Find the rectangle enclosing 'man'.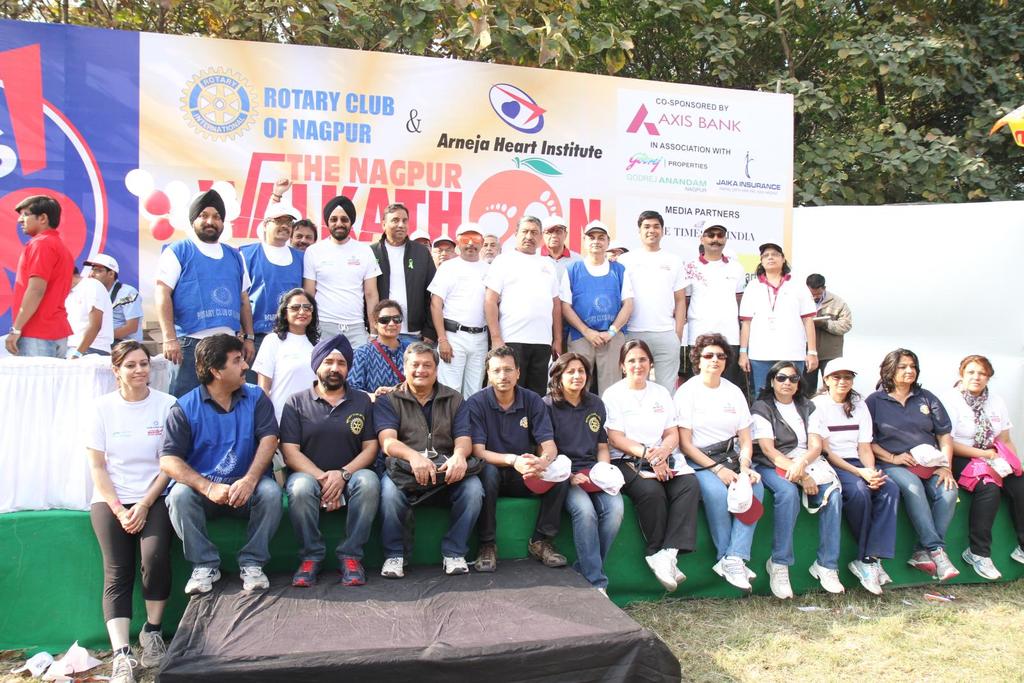
bbox=[303, 195, 381, 352].
